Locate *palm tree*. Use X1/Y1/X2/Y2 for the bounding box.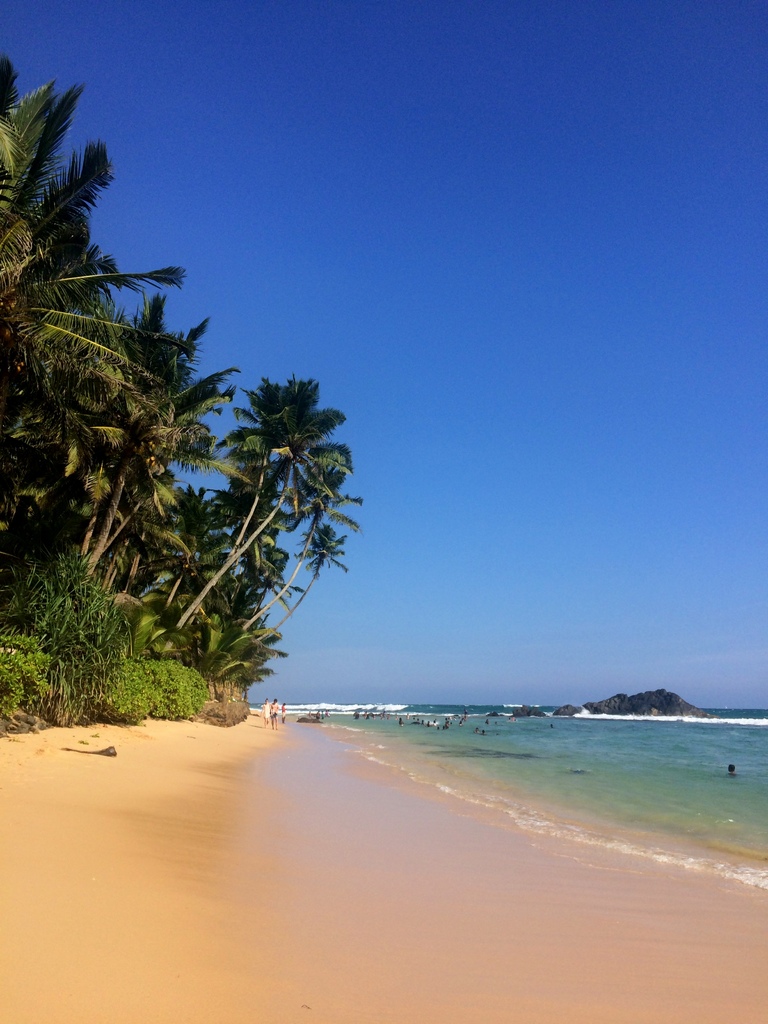
254/509/353/641.
